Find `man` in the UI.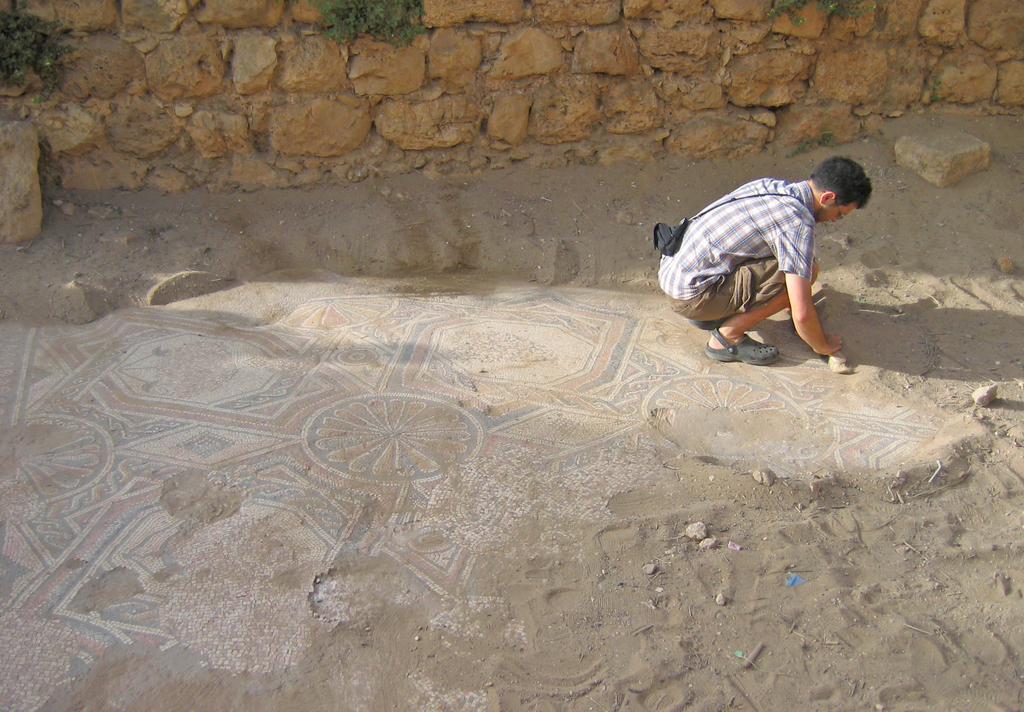
UI element at 641:159:874:370.
